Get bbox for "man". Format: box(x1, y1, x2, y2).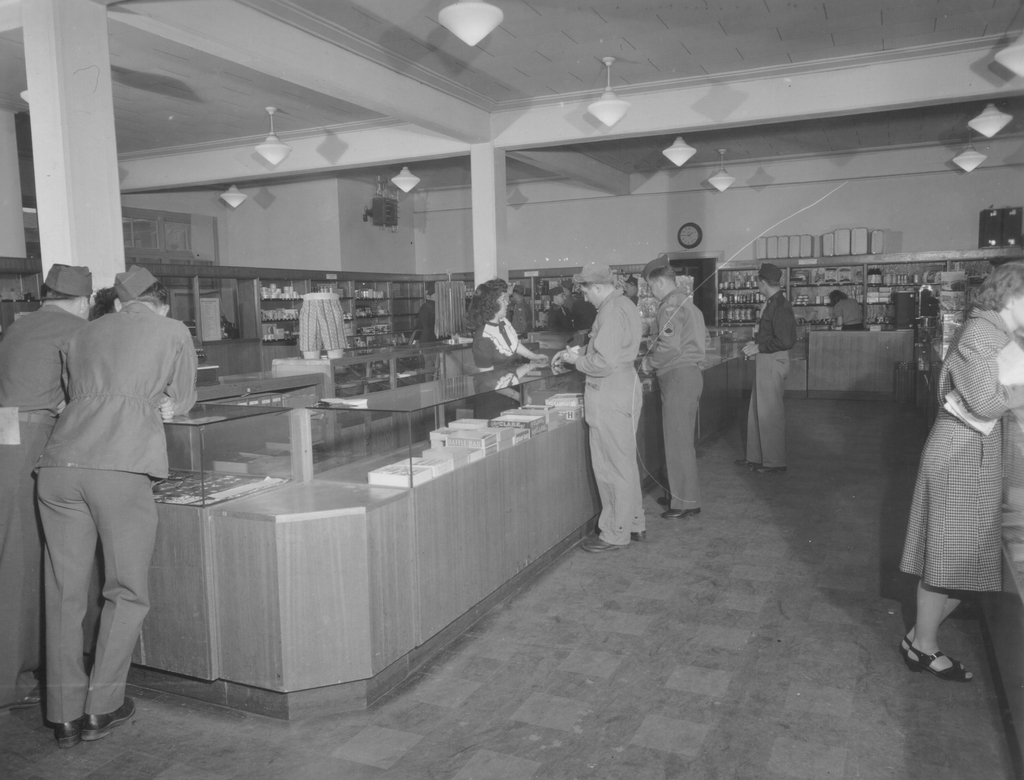
box(635, 253, 713, 522).
